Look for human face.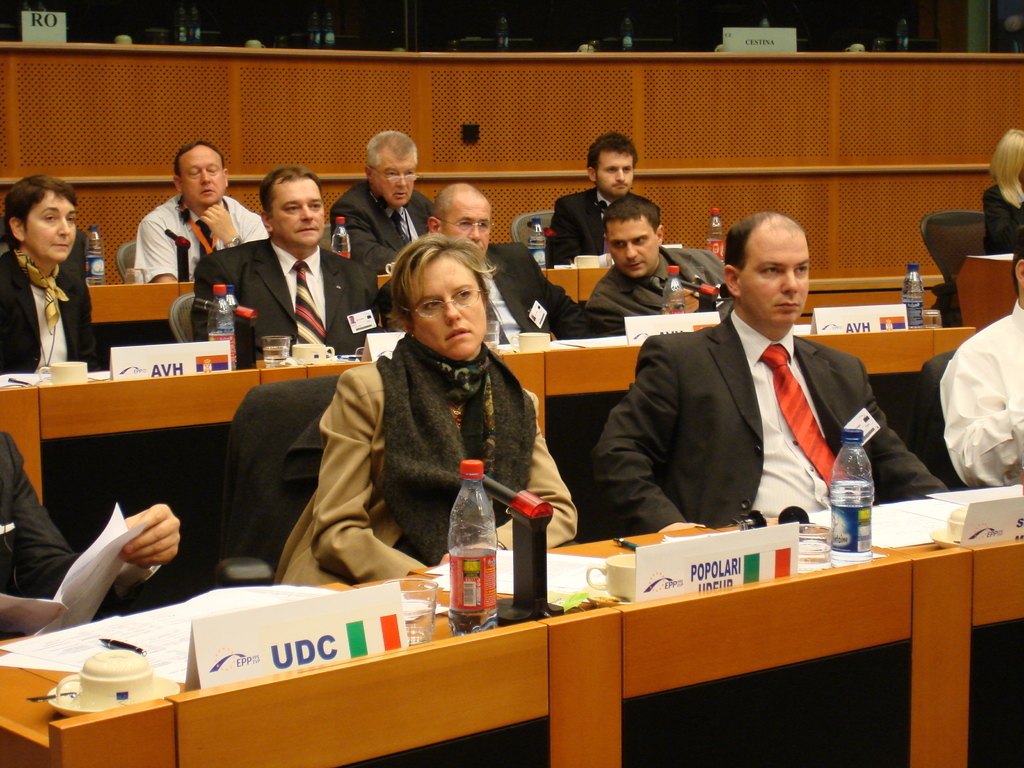
Found: bbox(24, 185, 79, 255).
